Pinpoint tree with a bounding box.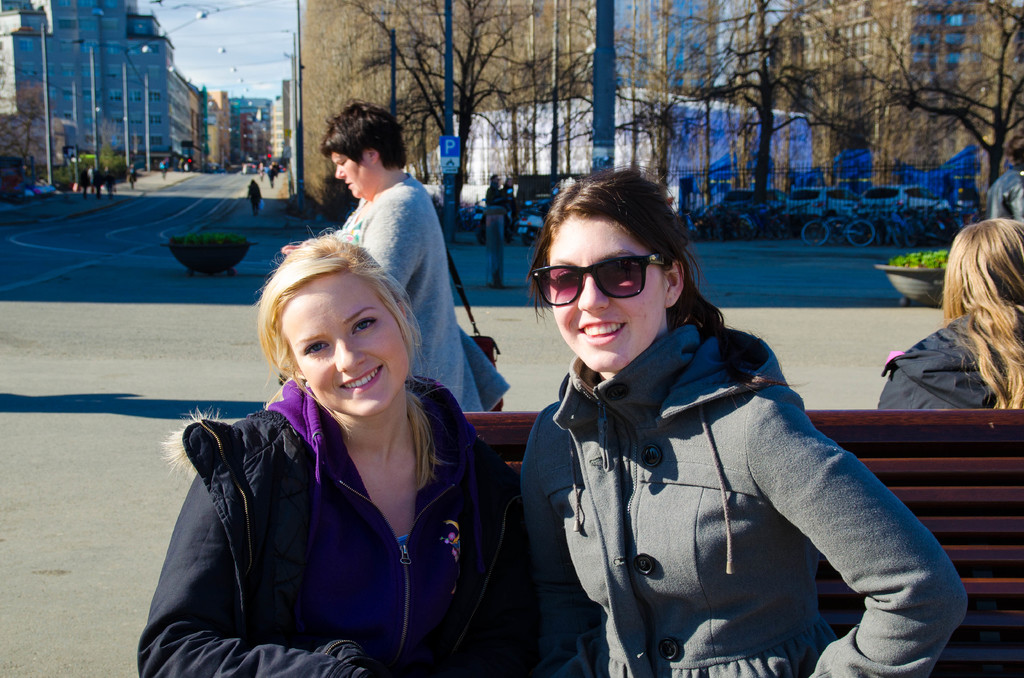
box(877, 20, 1022, 188).
